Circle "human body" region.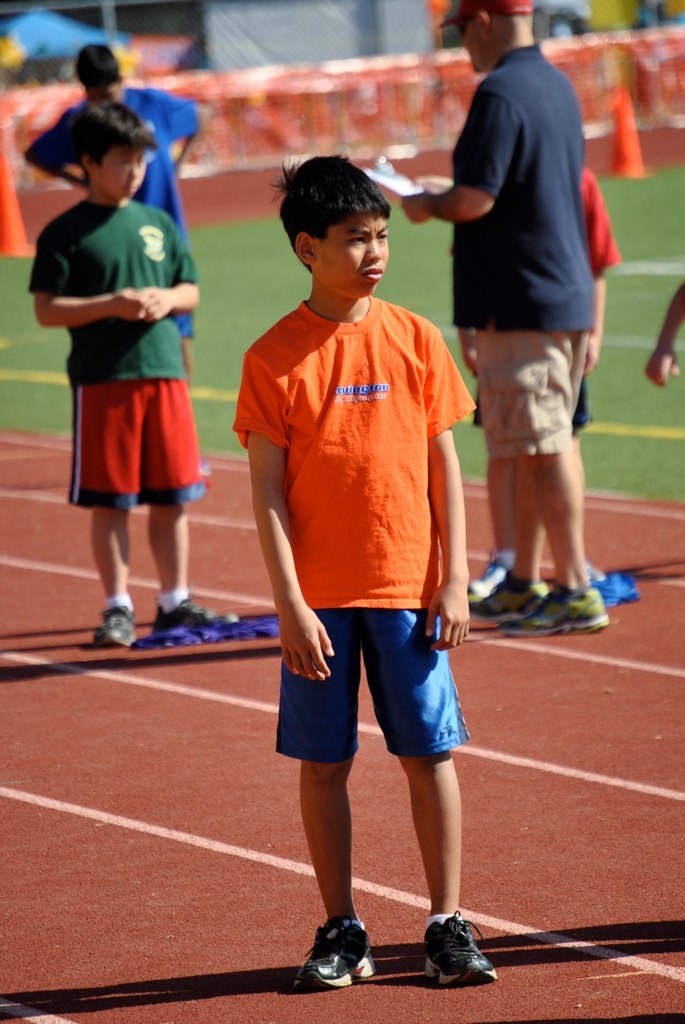
Region: Rect(14, 78, 211, 342).
